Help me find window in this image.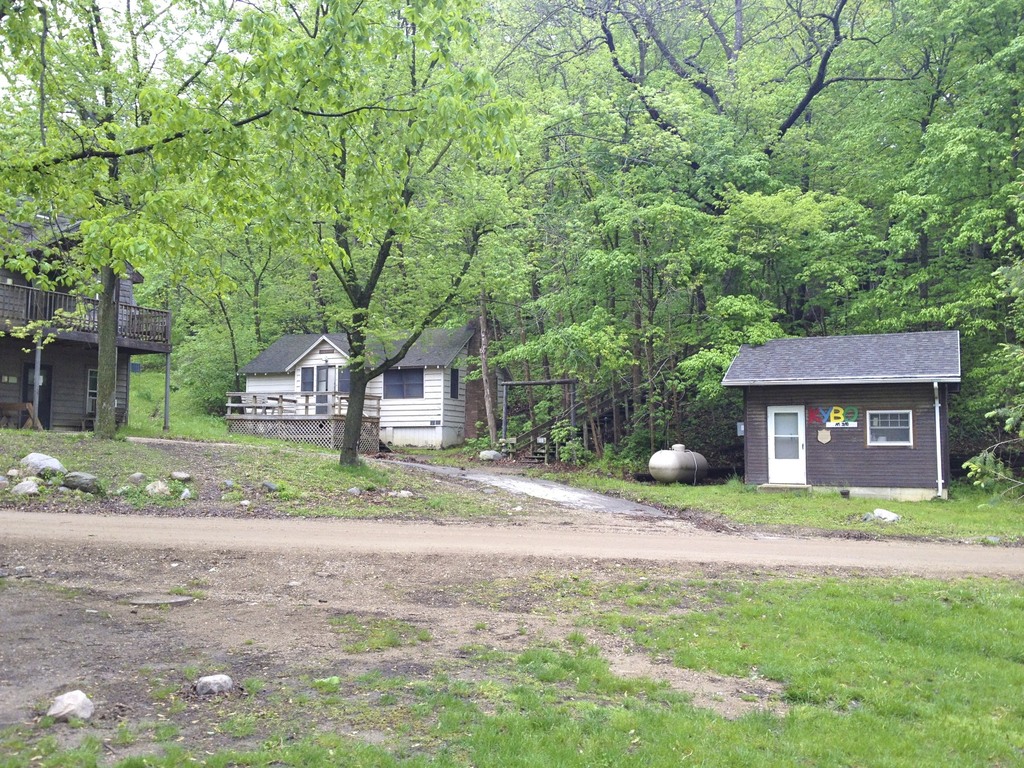
Found it: (333, 362, 350, 394).
